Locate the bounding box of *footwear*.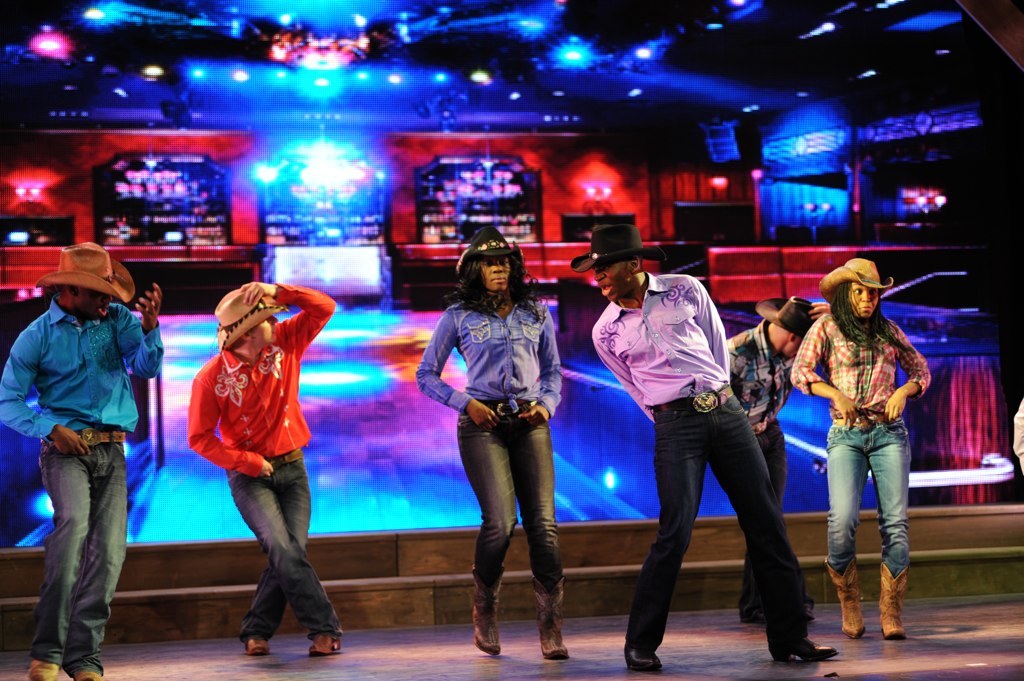
Bounding box: x1=824, y1=553, x2=859, y2=637.
